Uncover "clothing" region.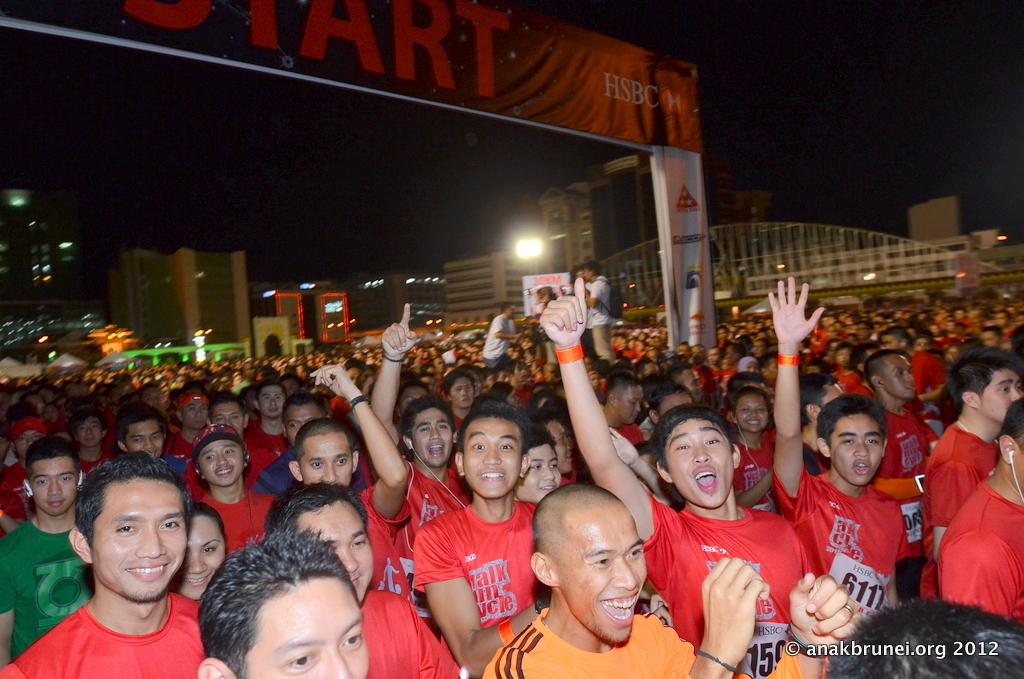
Uncovered: (929,487,1023,620).
